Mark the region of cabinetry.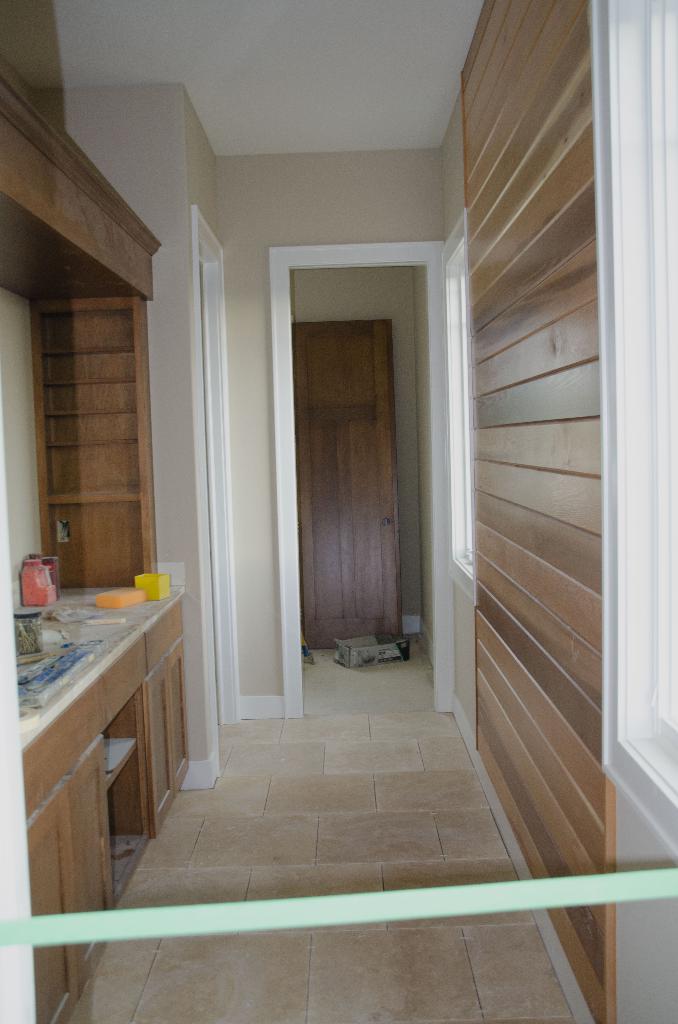
Region: rect(108, 625, 207, 838).
